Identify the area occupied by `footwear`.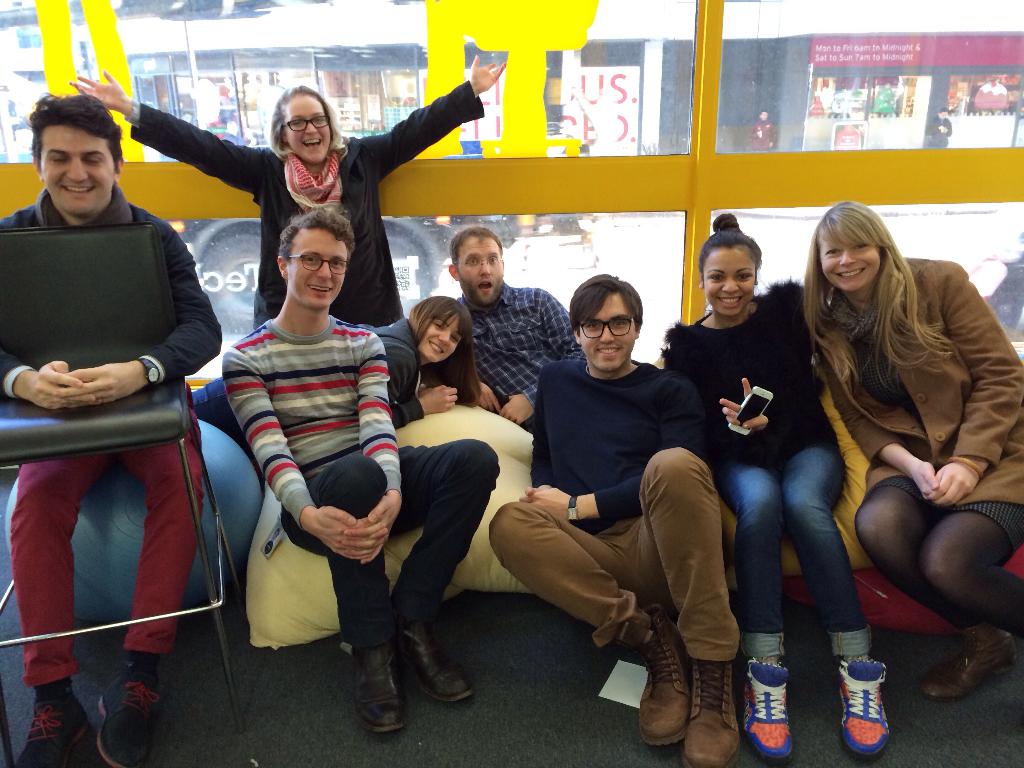
Area: {"x1": 403, "y1": 620, "x2": 469, "y2": 708}.
